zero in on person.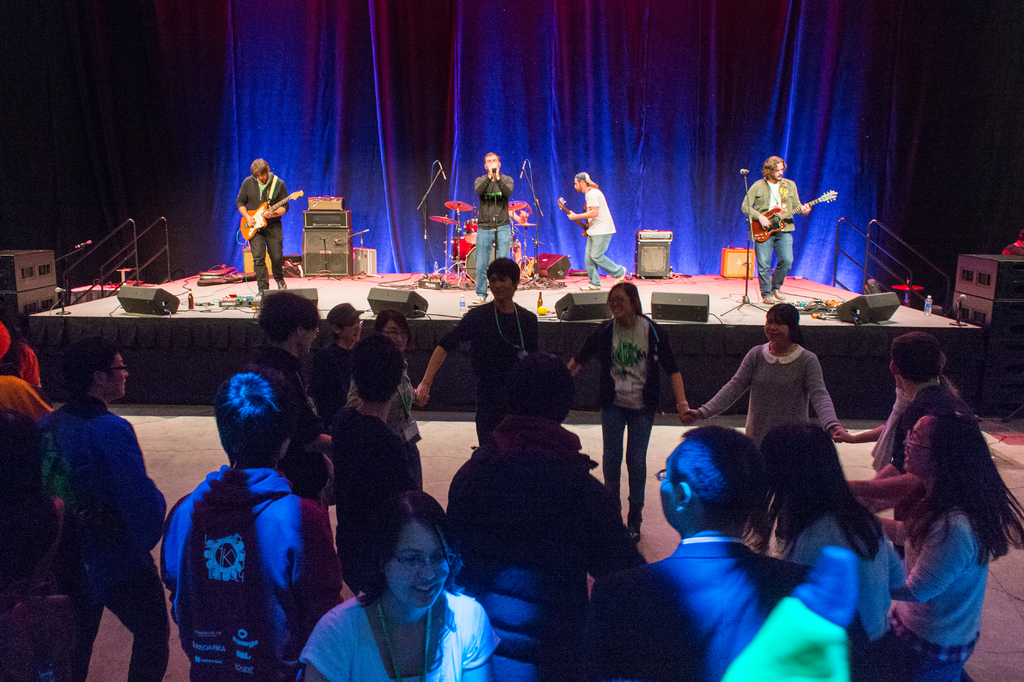
Zeroed in: 568 282 694 550.
